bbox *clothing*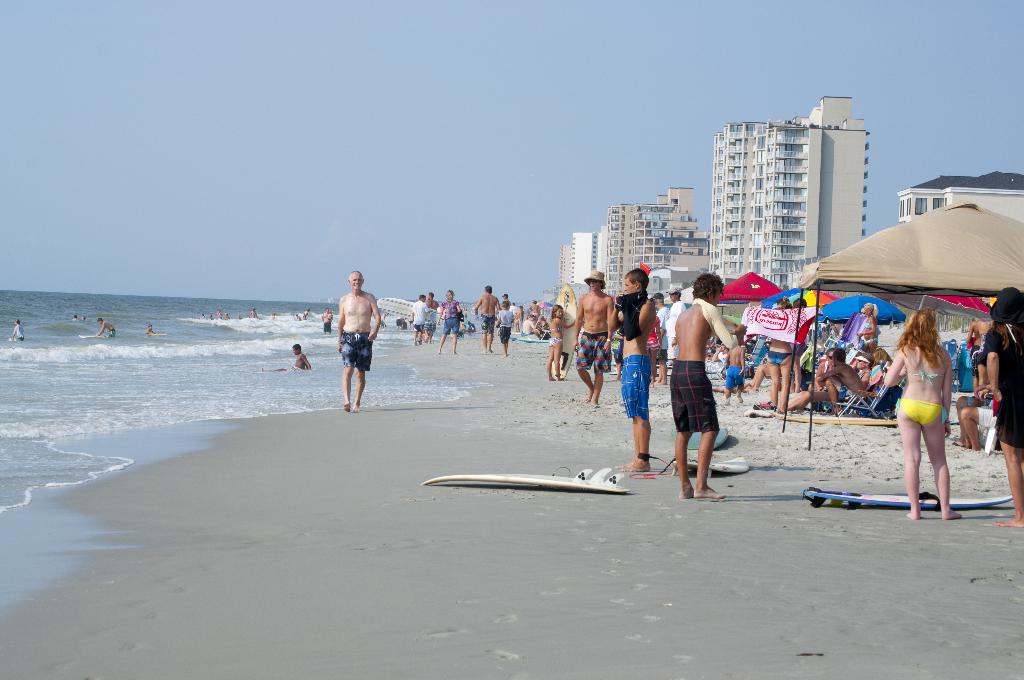
detection(667, 364, 722, 432)
